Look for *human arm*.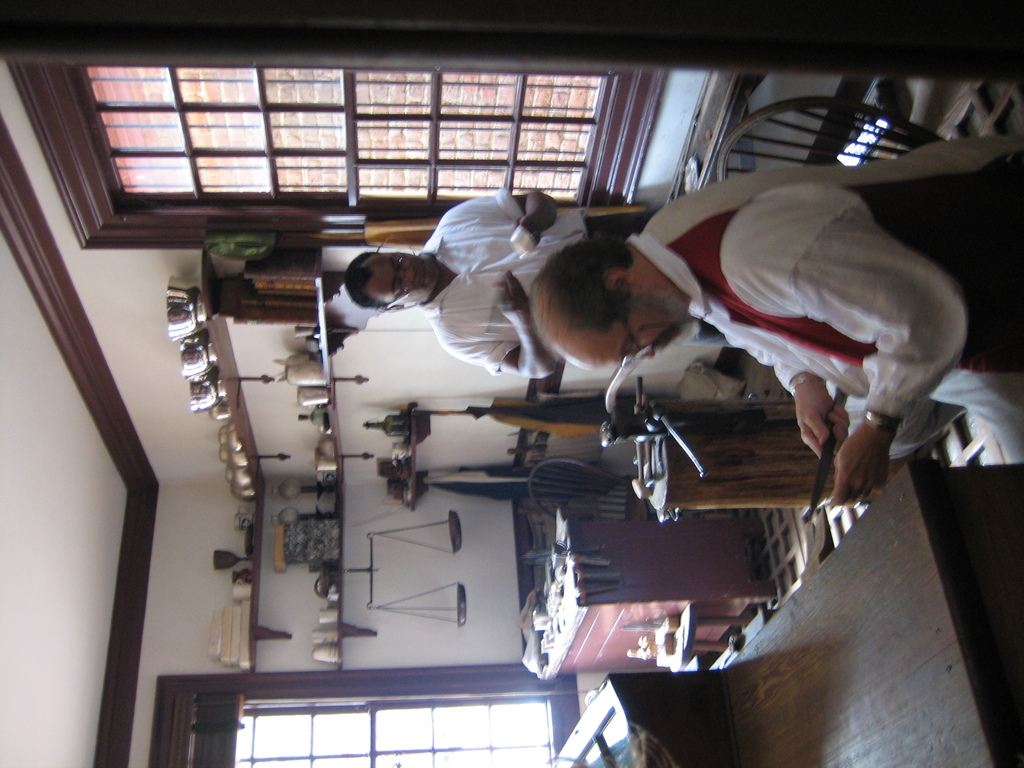
Found: bbox=(443, 264, 562, 378).
